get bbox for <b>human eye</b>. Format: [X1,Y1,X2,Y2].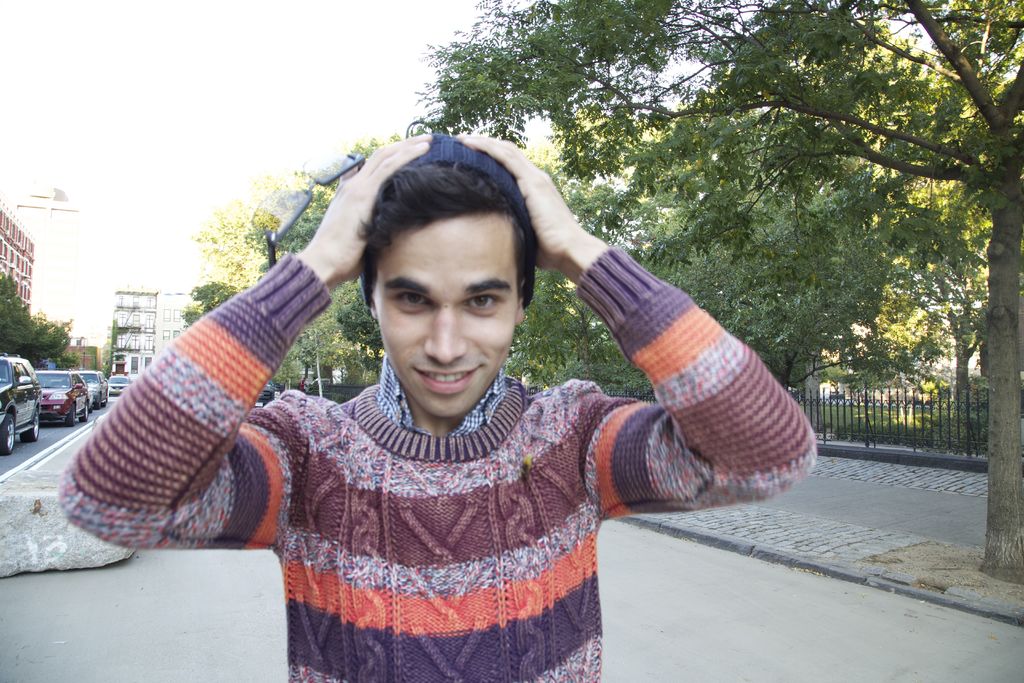
[387,288,433,313].
